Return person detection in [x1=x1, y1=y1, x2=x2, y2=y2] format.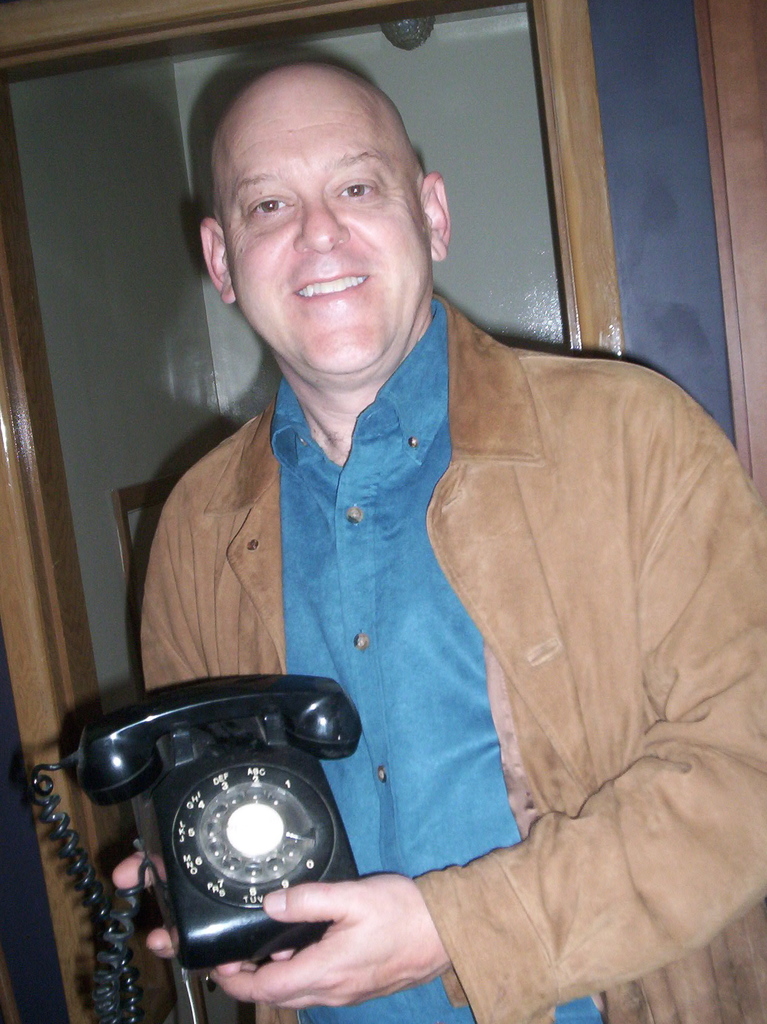
[x1=79, y1=100, x2=748, y2=1006].
